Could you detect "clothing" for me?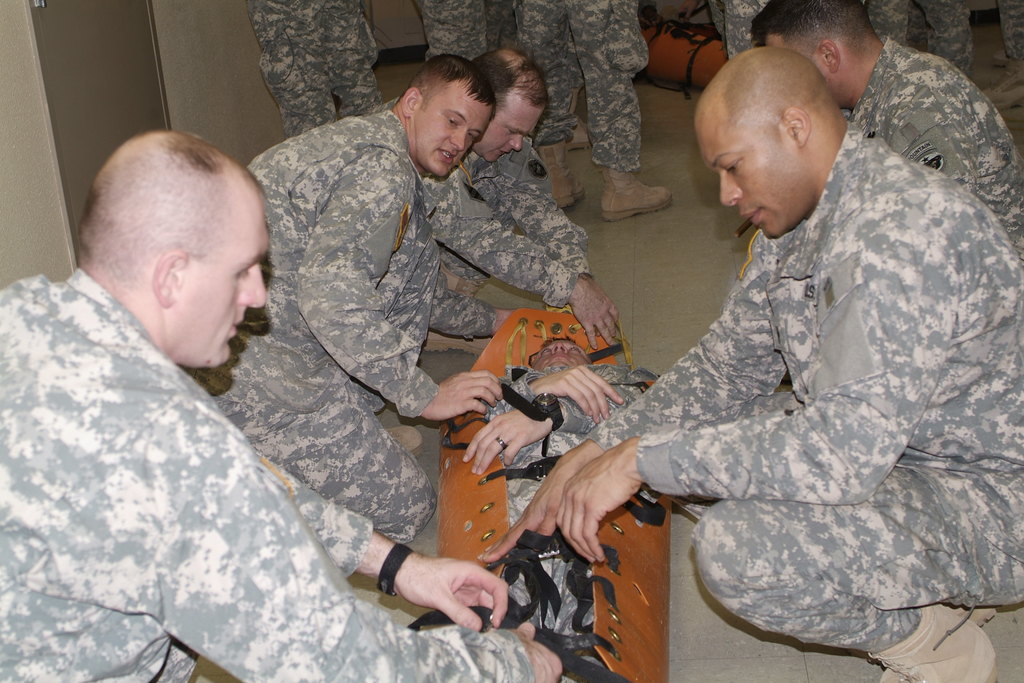
Detection result: <bbox>509, 0, 649, 176</bbox>.
